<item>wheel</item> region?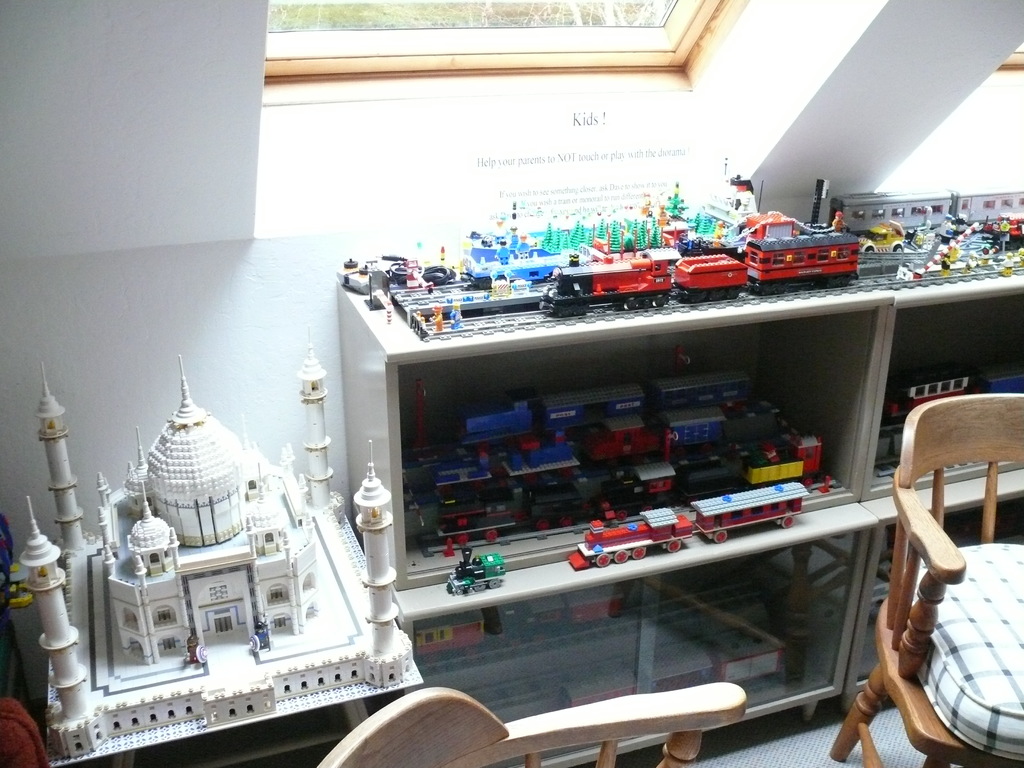
{"left": 455, "top": 533, "right": 467, "bottom": 543}
